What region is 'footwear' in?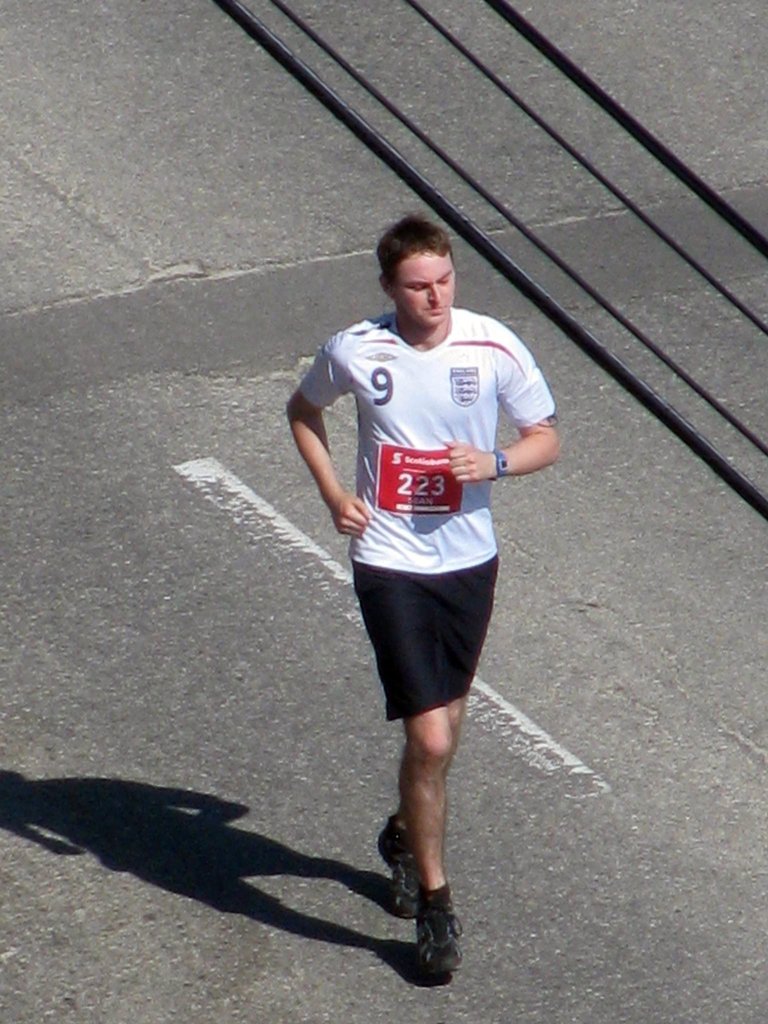
[383,815,413,916].
